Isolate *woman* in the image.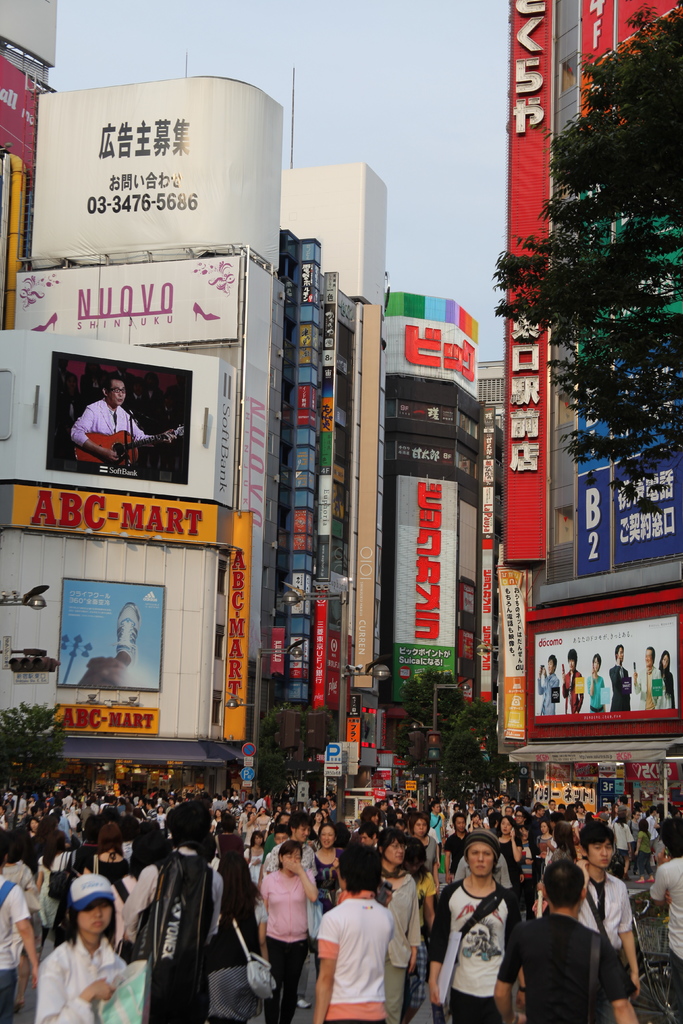
Isolated region: bbox(493, 813, 522, 913).
